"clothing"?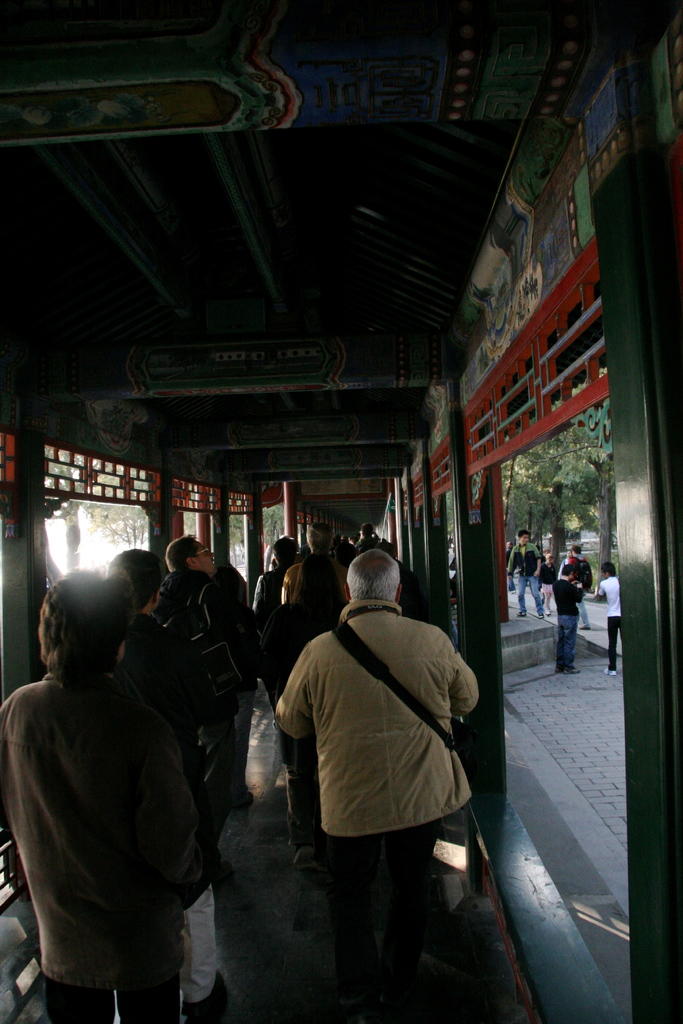
(x1=149, y1=572, x2=242, y2=808)
